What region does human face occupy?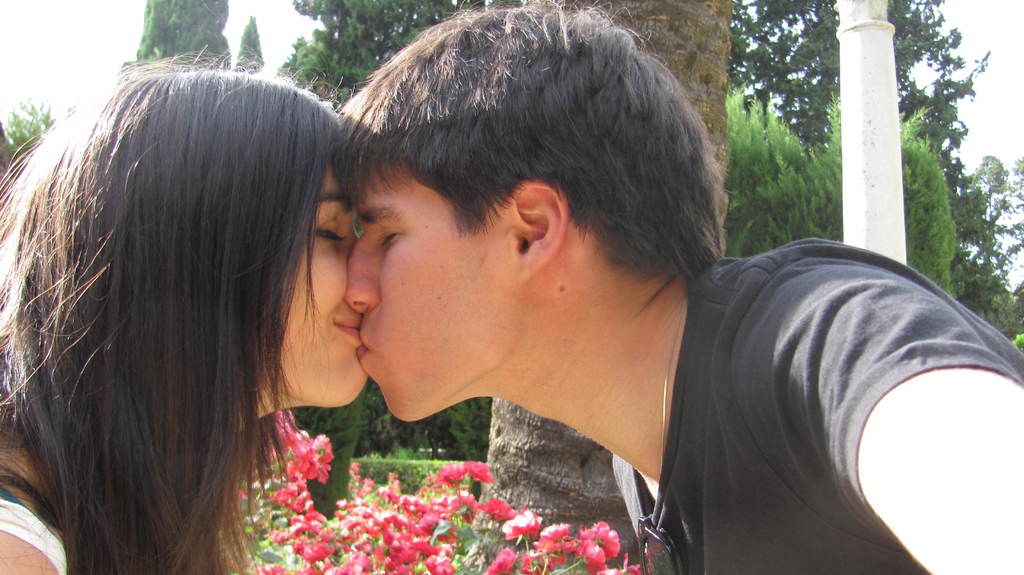
l=346, t=165, r=521, b=423.
